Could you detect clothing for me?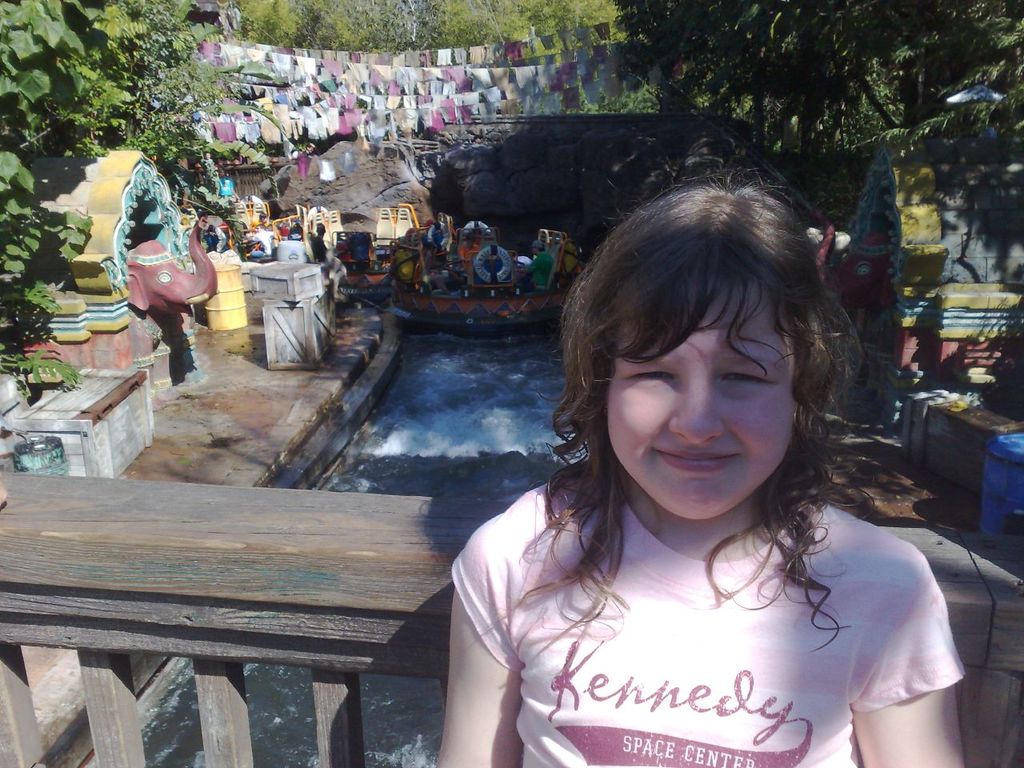
Detection result: pyautogui.locateOnScreen(313, 236, 329, 263).
